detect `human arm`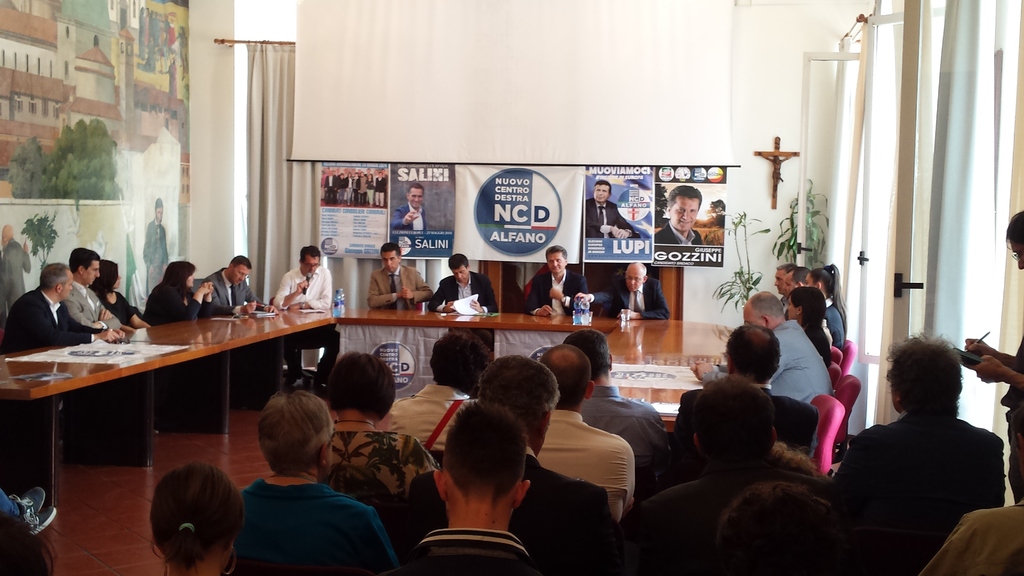
bbox=(101, 292, 148, 332)
